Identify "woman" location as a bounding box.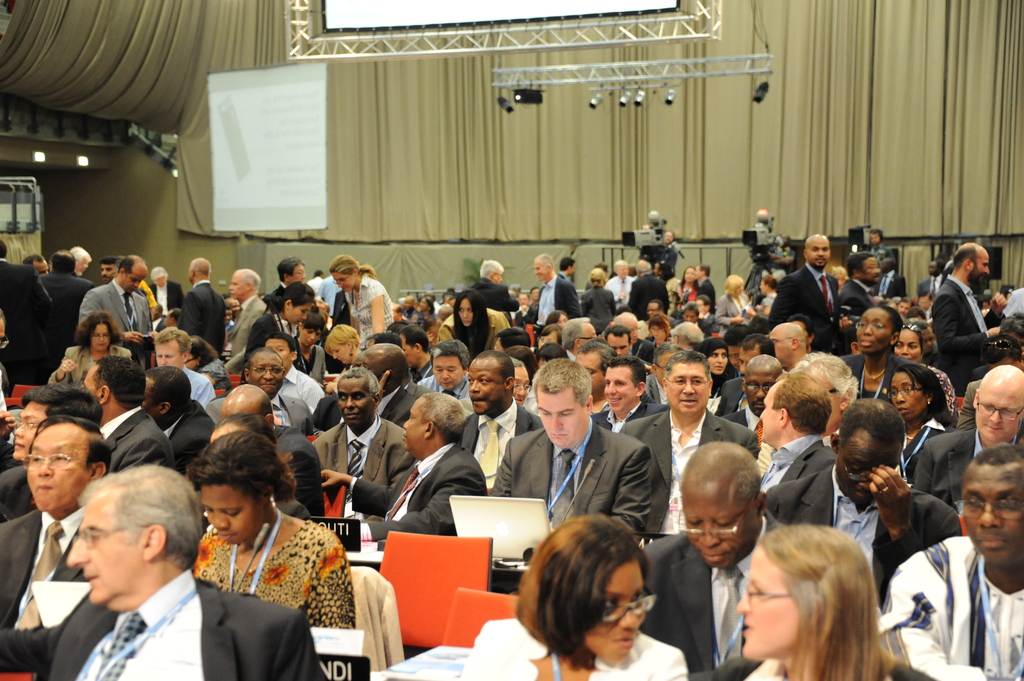
left=36, top=311, right=131, bottom=403.
